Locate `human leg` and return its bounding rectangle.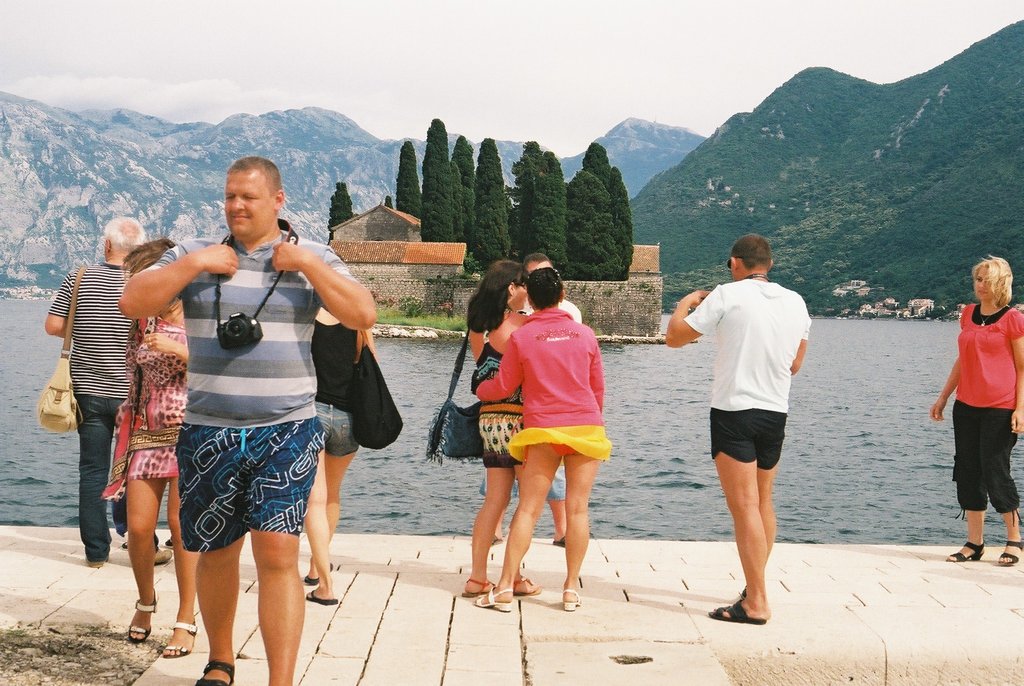
<region>564, 457, 604, 614</region>.
